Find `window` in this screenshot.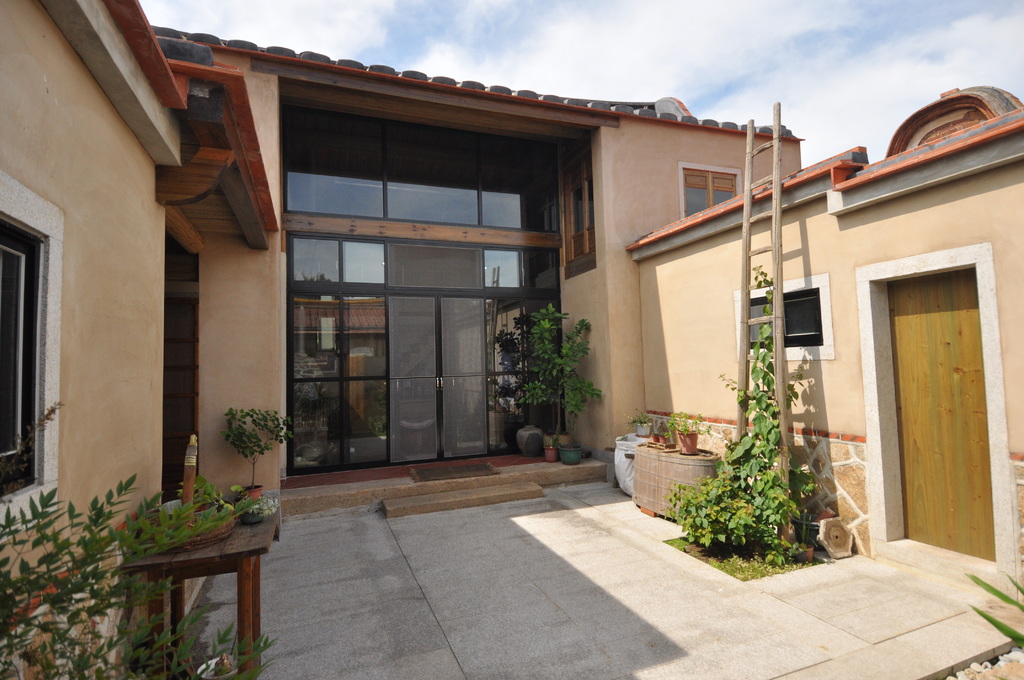
The bounding box for `window` is (left=561, top=134, right=595, bottom=282).
